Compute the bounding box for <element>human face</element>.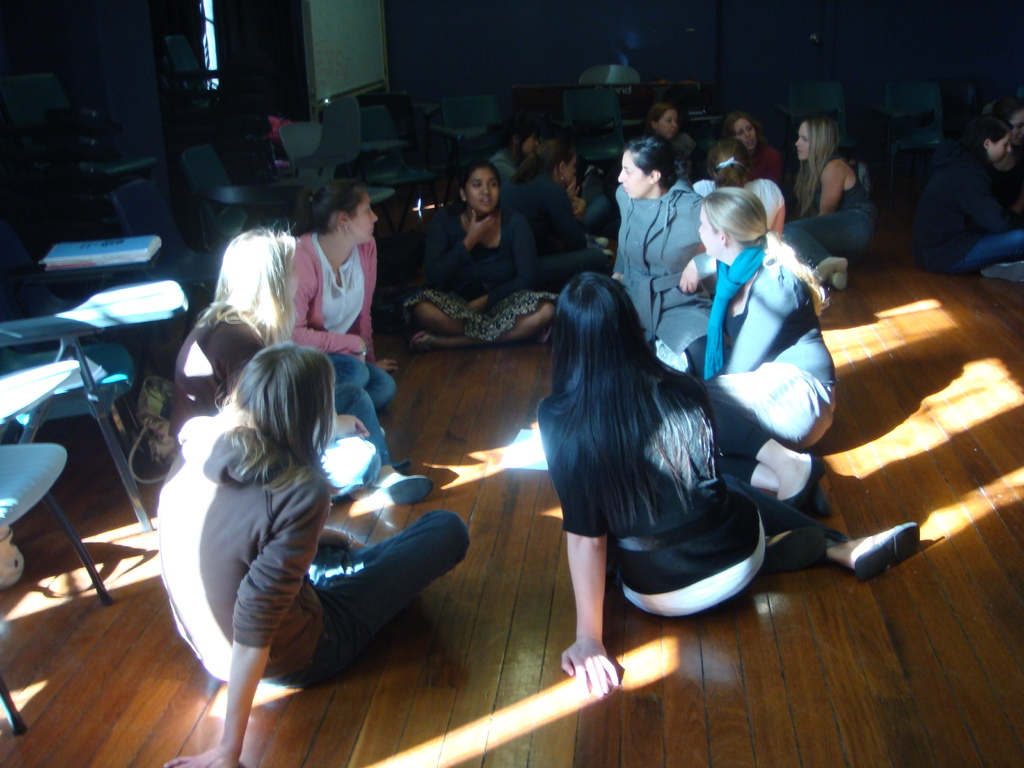
(x1=350, y1=193, x2=375, y2=242).
